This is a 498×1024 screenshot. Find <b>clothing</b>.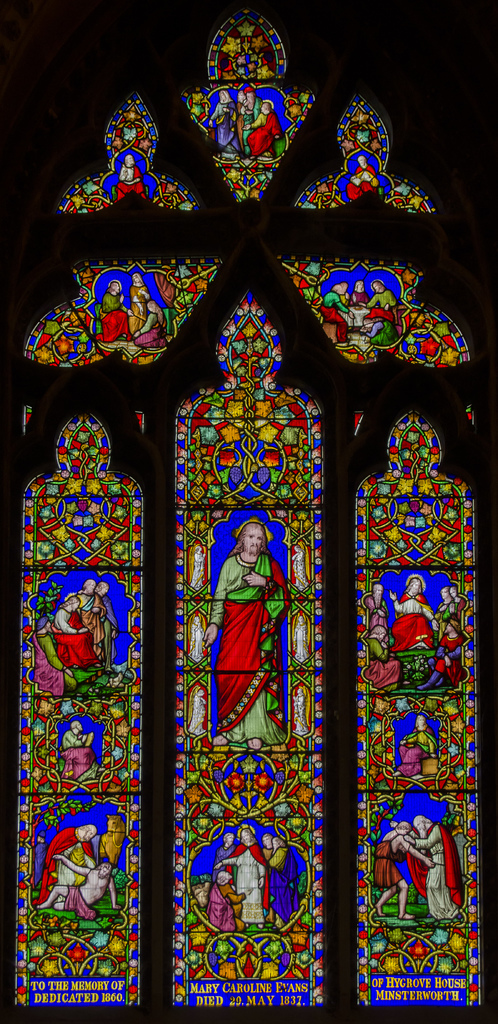
Bounding box: 371, 831, 404, 889.
